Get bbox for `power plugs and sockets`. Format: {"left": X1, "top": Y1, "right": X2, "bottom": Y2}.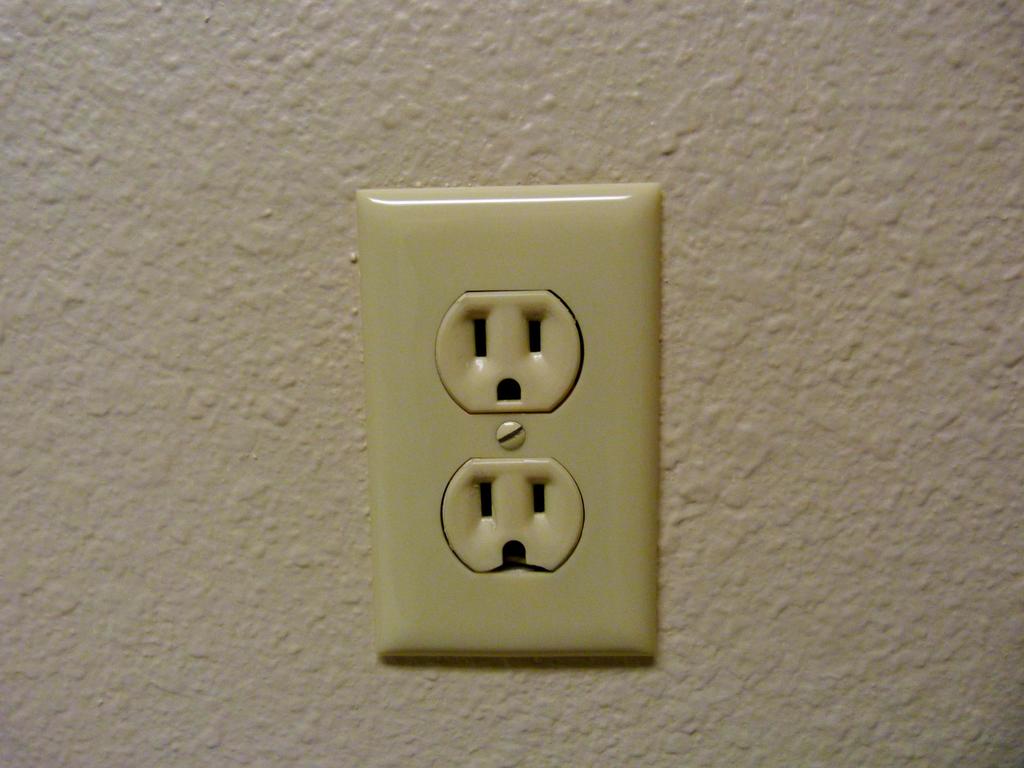
{"left": 358, "top": 182, "right": 655, "bottom": 660}.
